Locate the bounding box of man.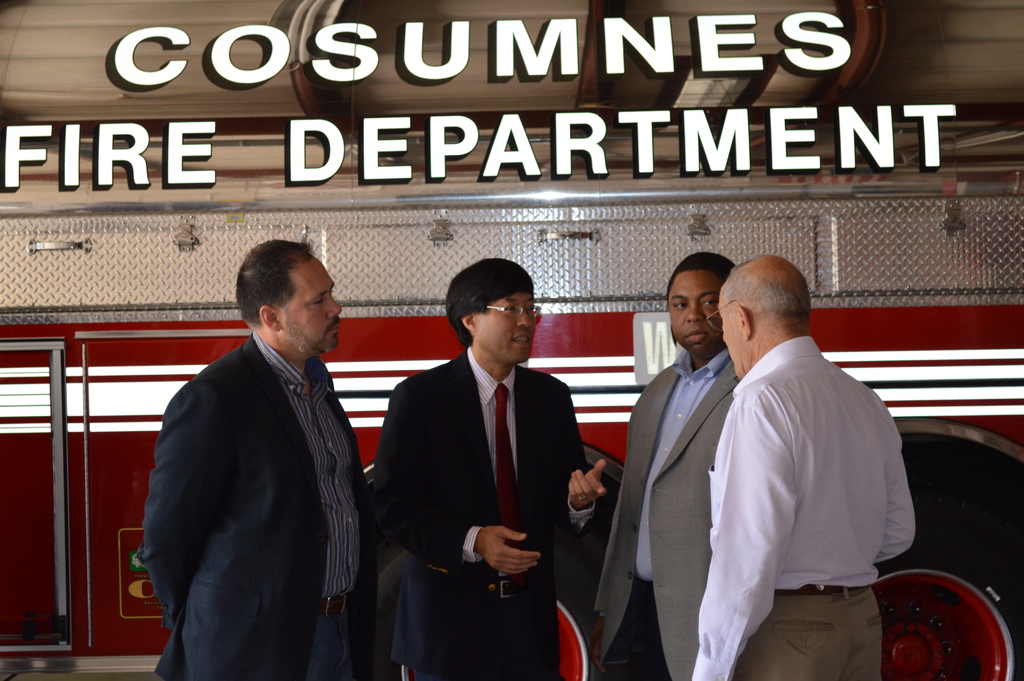
Bounding box: (left=370, top=254, right=605, bottom=680).
